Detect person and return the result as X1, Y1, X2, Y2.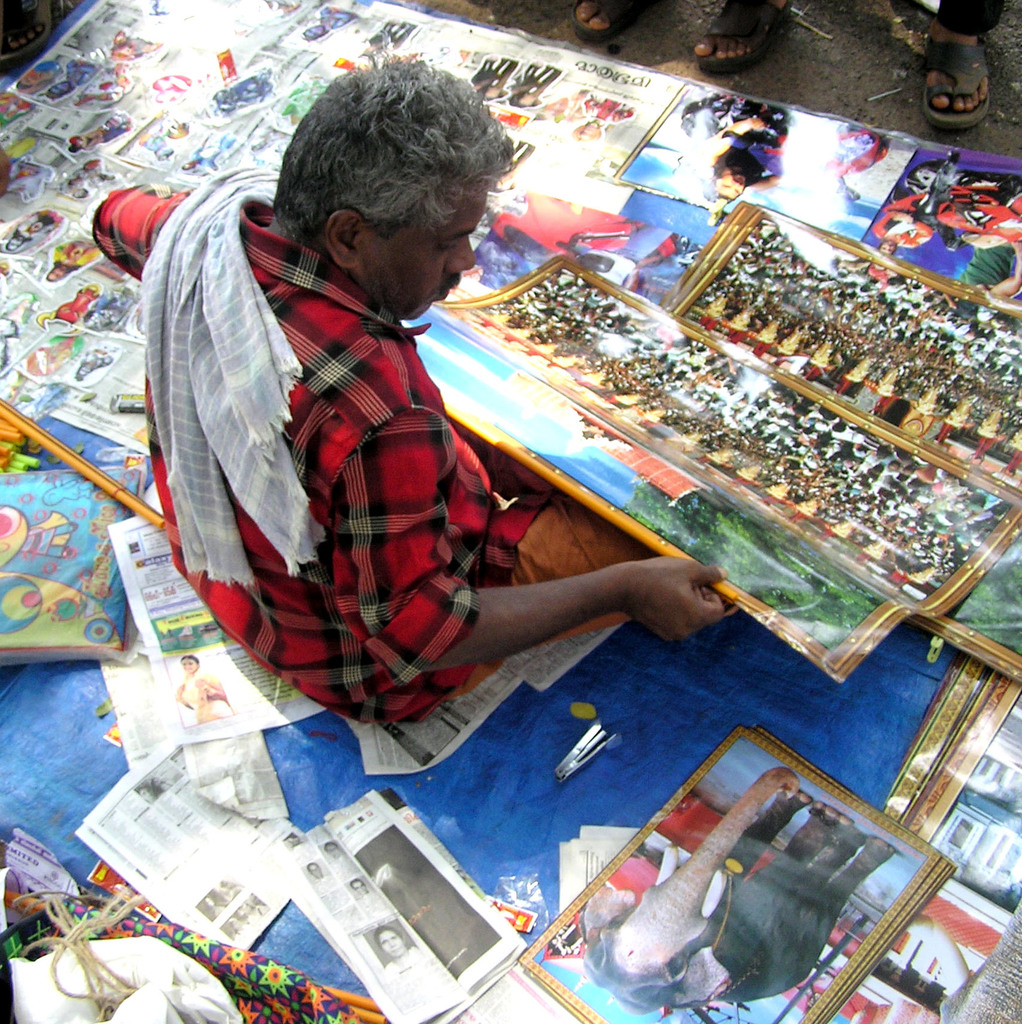
134, 783, 155, 808.
